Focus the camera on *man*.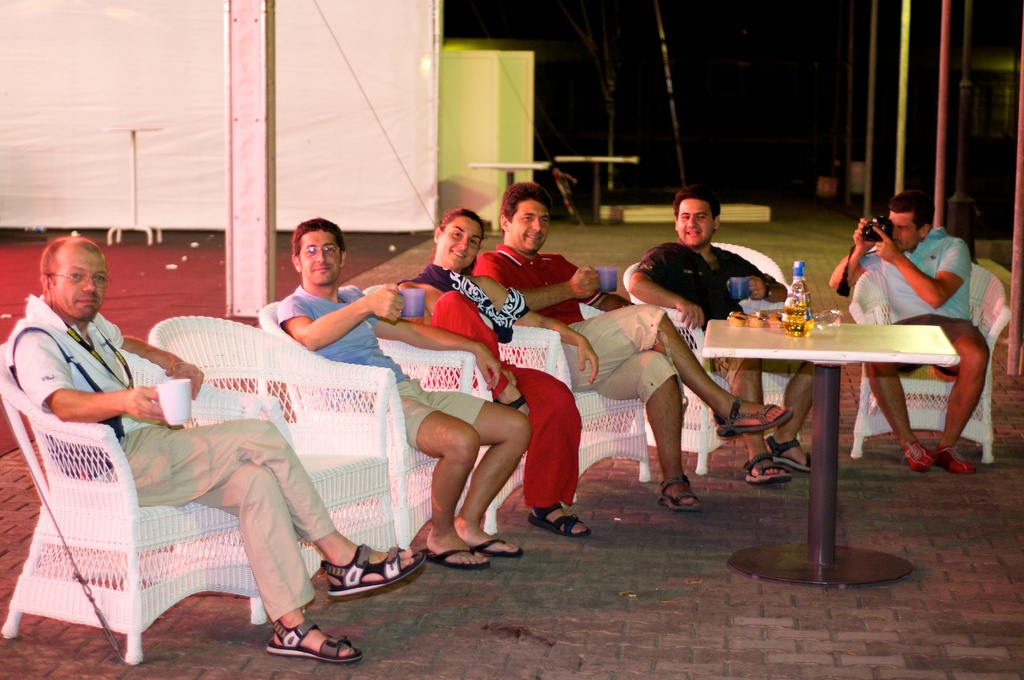
Focus region: bbox=[6, 235, 426, 663].
